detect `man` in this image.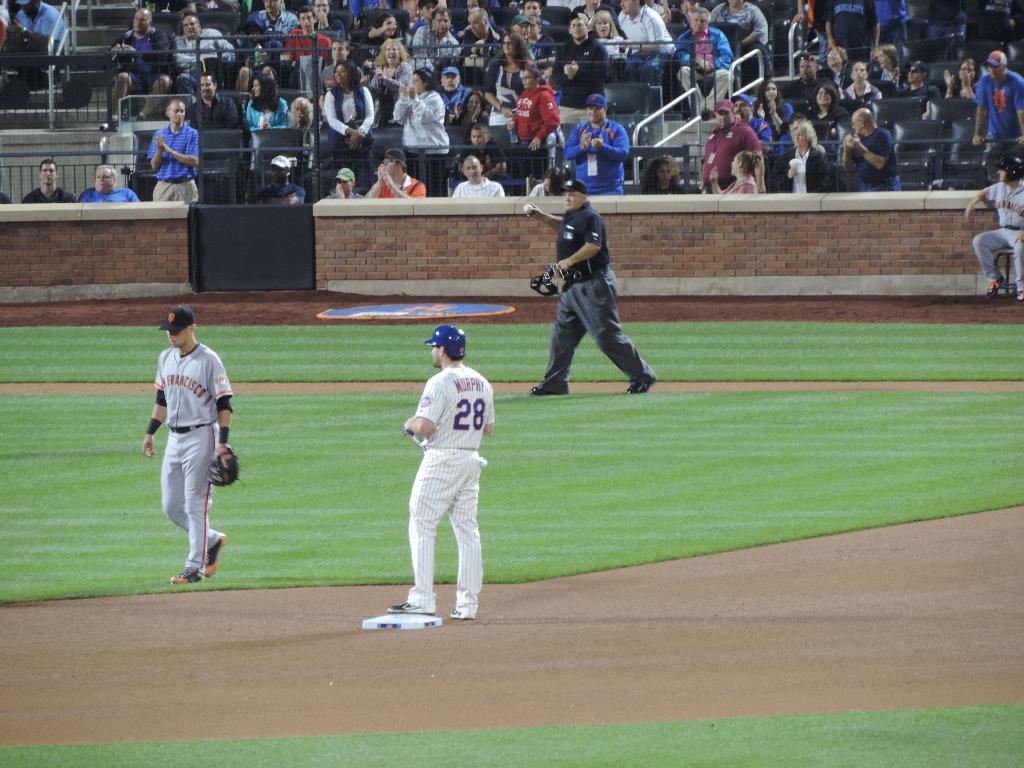
Detection: 14 0 60 78.
